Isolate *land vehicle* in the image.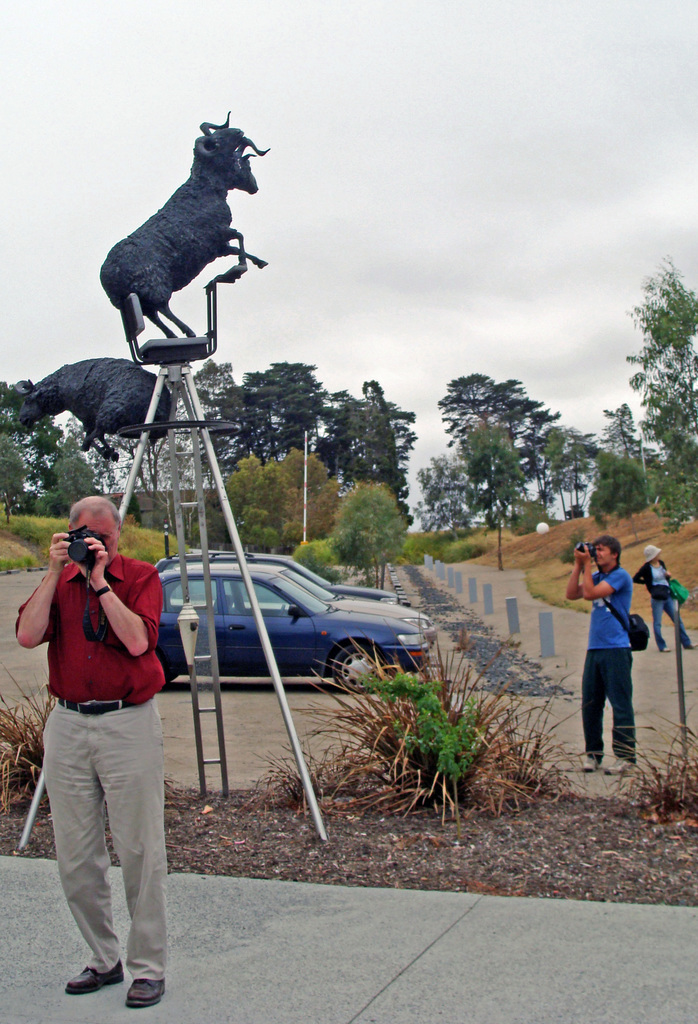
Isolated region: 170/564/437/643.
